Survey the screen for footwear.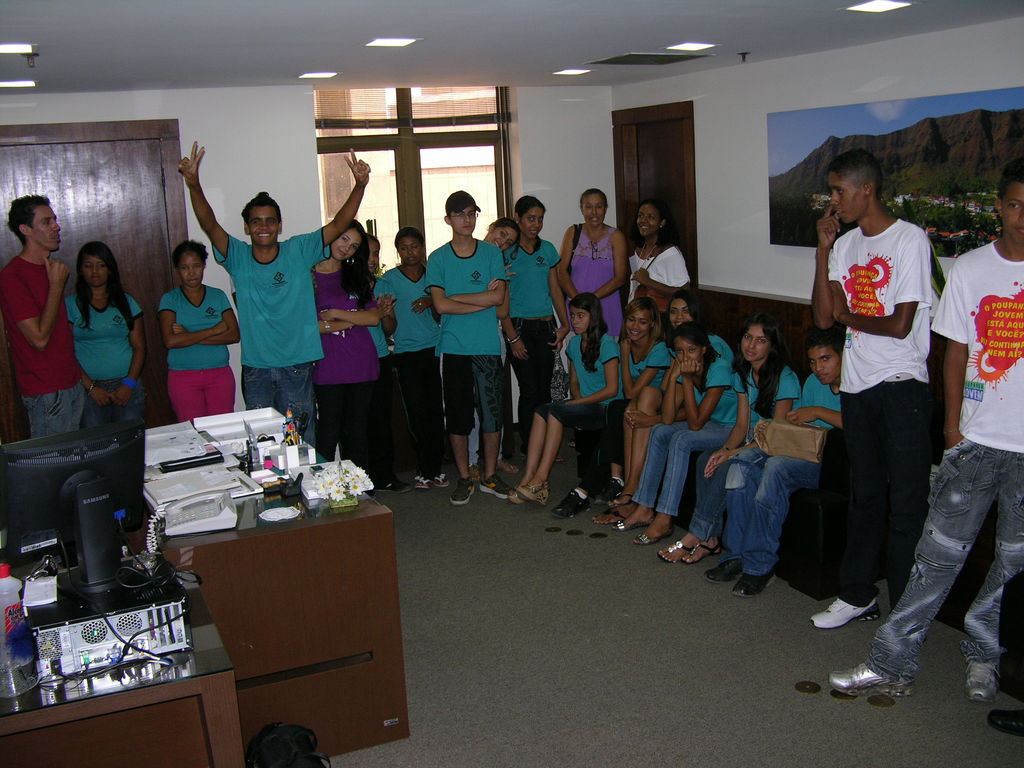
Survey found: left=374, top=474, right=406, bottom=497.
